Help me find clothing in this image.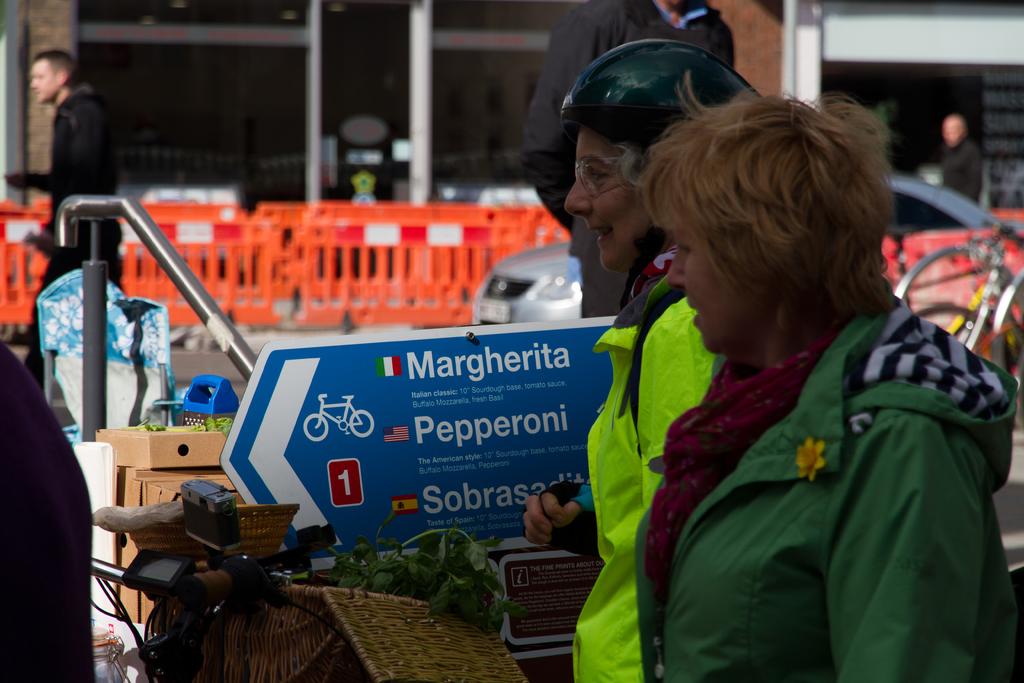
Found it: box=[940, 136, 984, 202].
